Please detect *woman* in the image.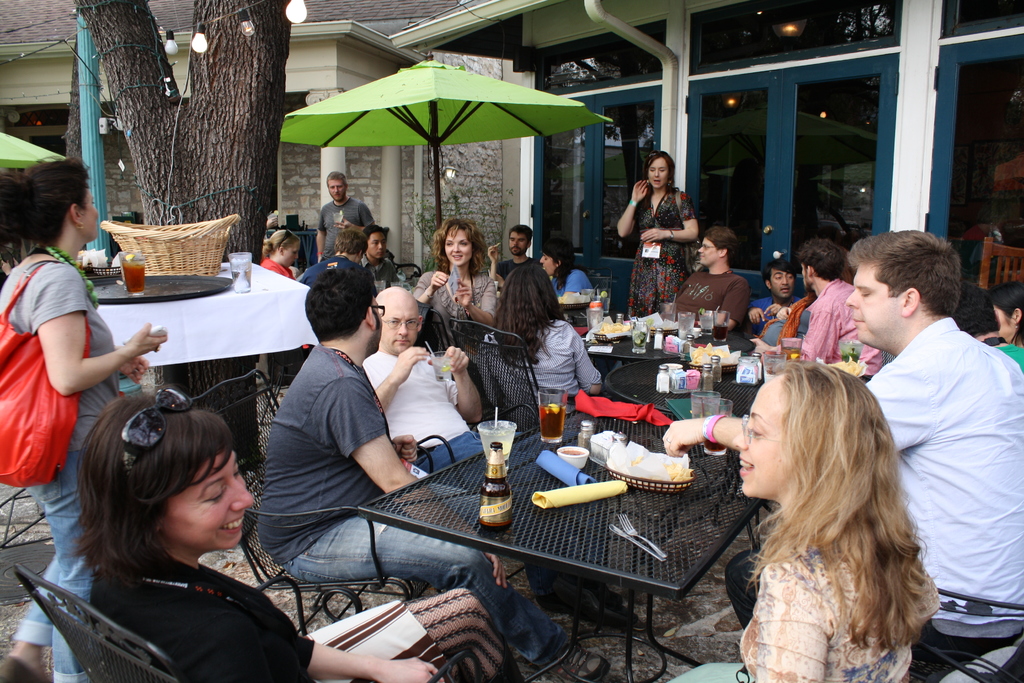
pyautogui.locateOnScreen(0, 157, 168, 682).
